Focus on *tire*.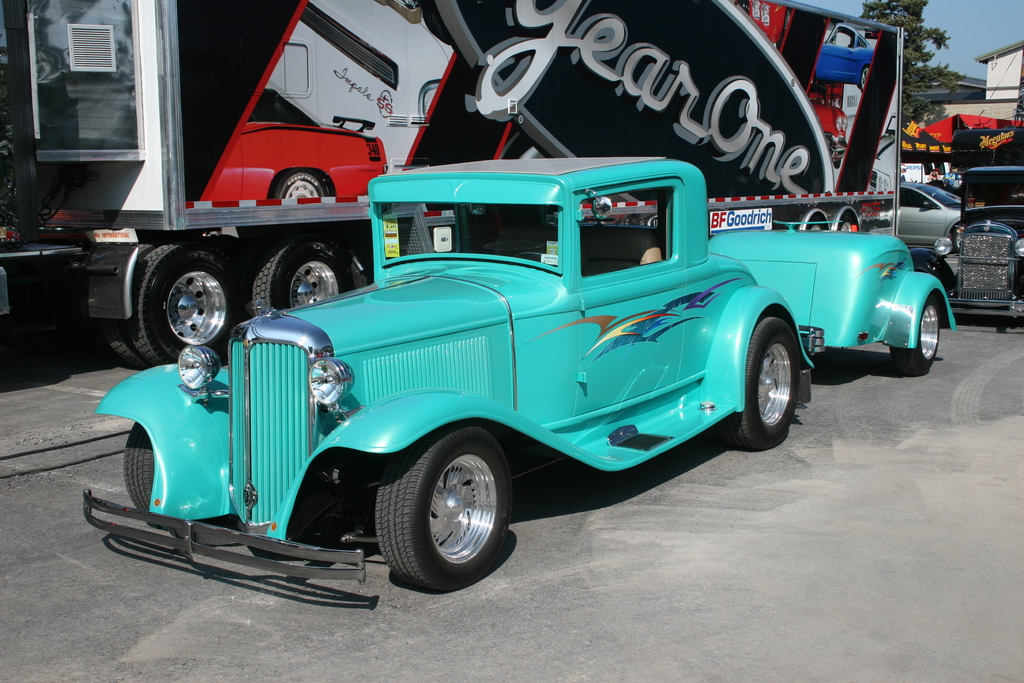
Focused at bbox=(807, 220, 828, 231).
